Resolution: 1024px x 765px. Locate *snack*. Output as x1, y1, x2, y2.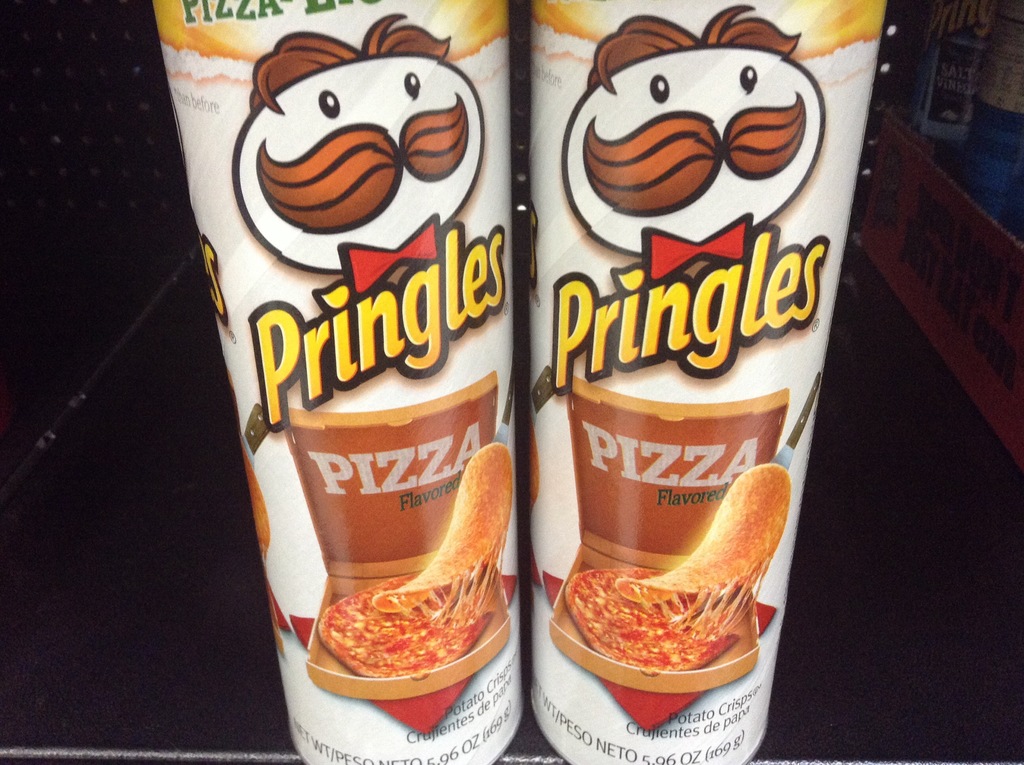
566, 462, 787, 671.
